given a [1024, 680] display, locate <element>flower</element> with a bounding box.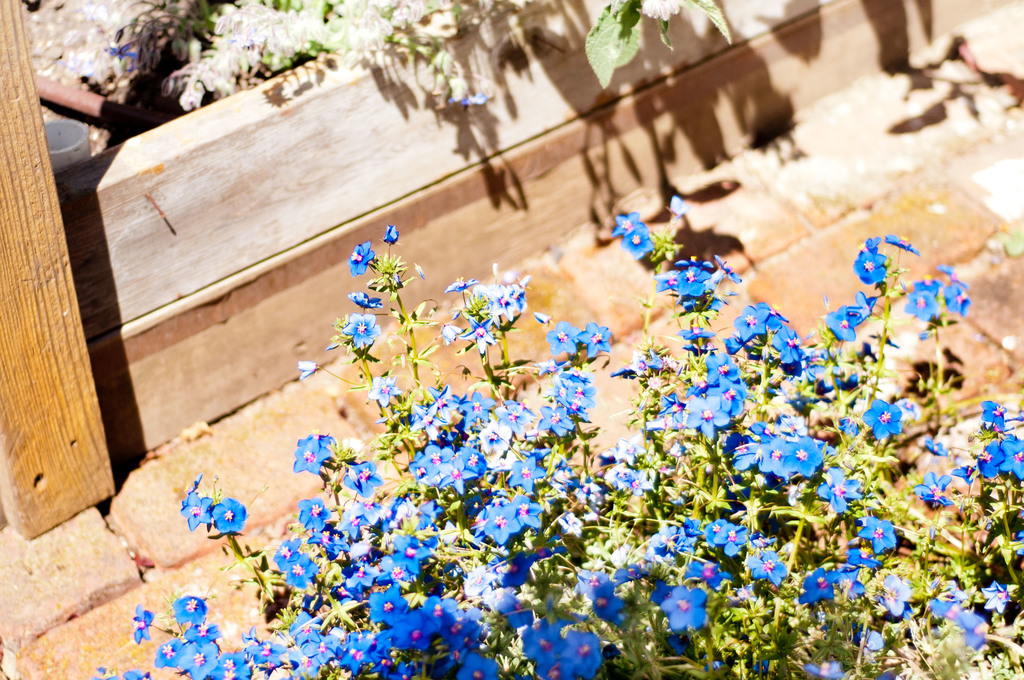
Located: 610:208:641:236.
